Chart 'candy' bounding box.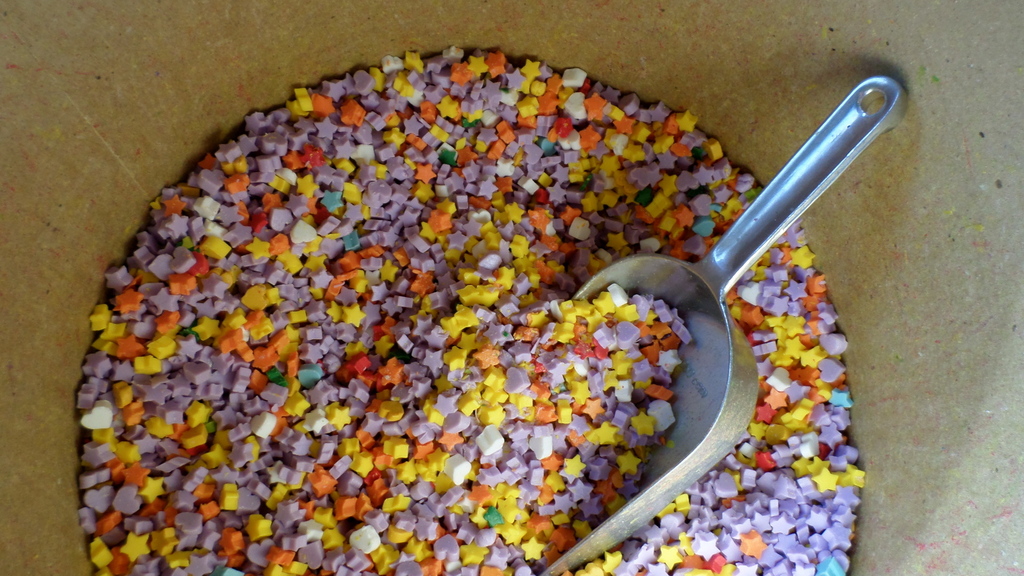
Charted: rect(56, 19, 854, 566).
